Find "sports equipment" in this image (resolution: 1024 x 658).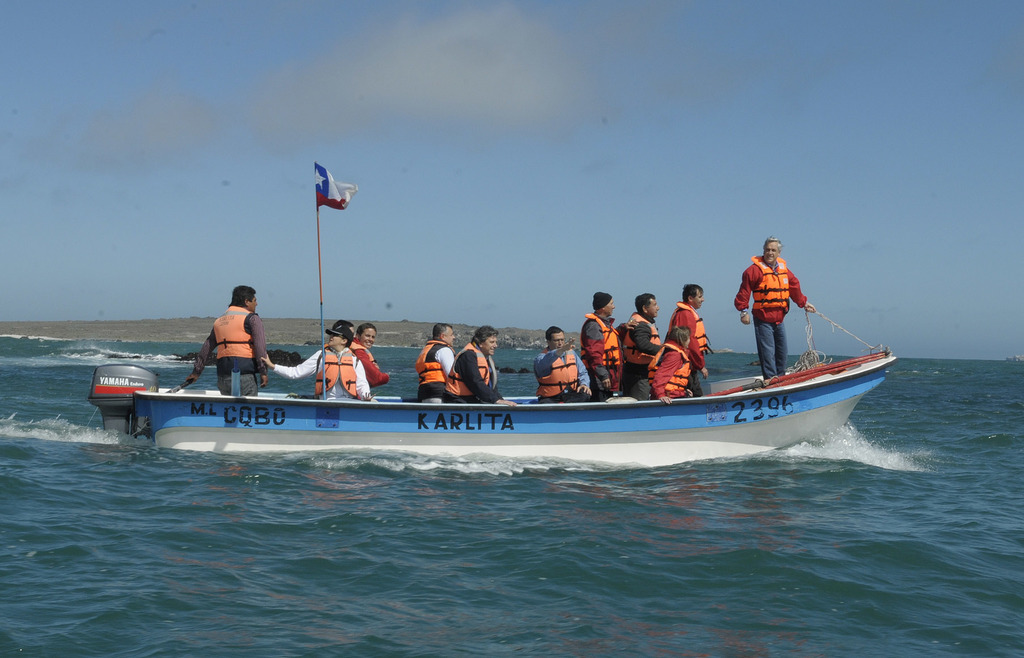
bbox=[314, 342, 356, 396].
